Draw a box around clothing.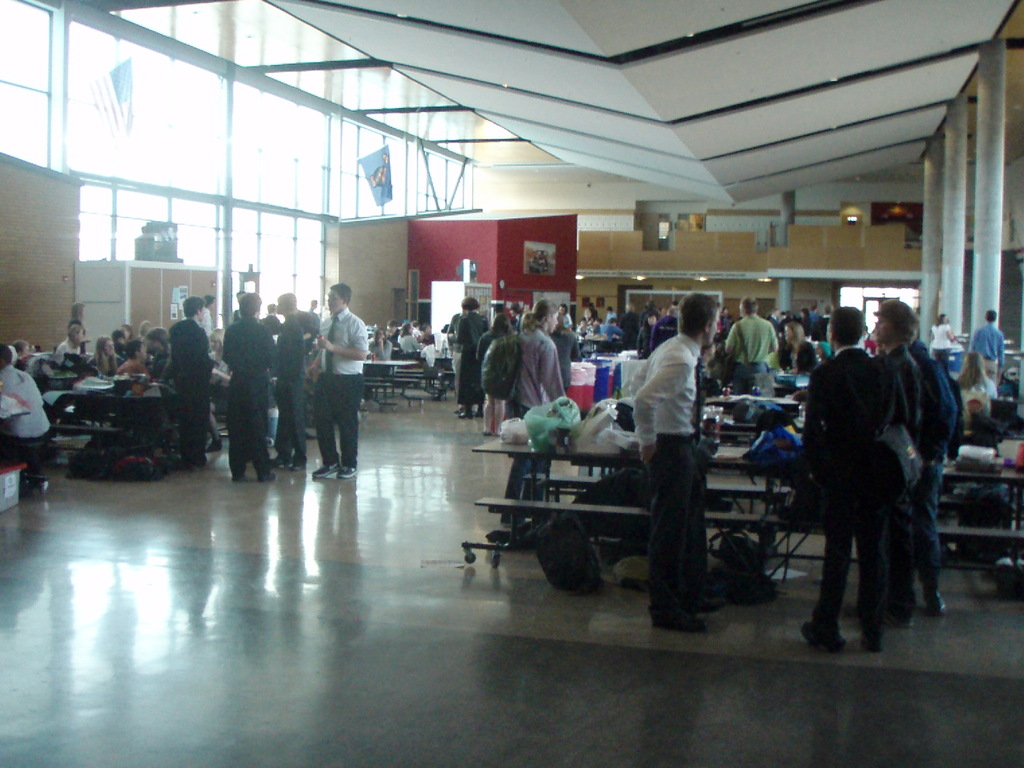
l=906, t=348, r=957, b=596.
